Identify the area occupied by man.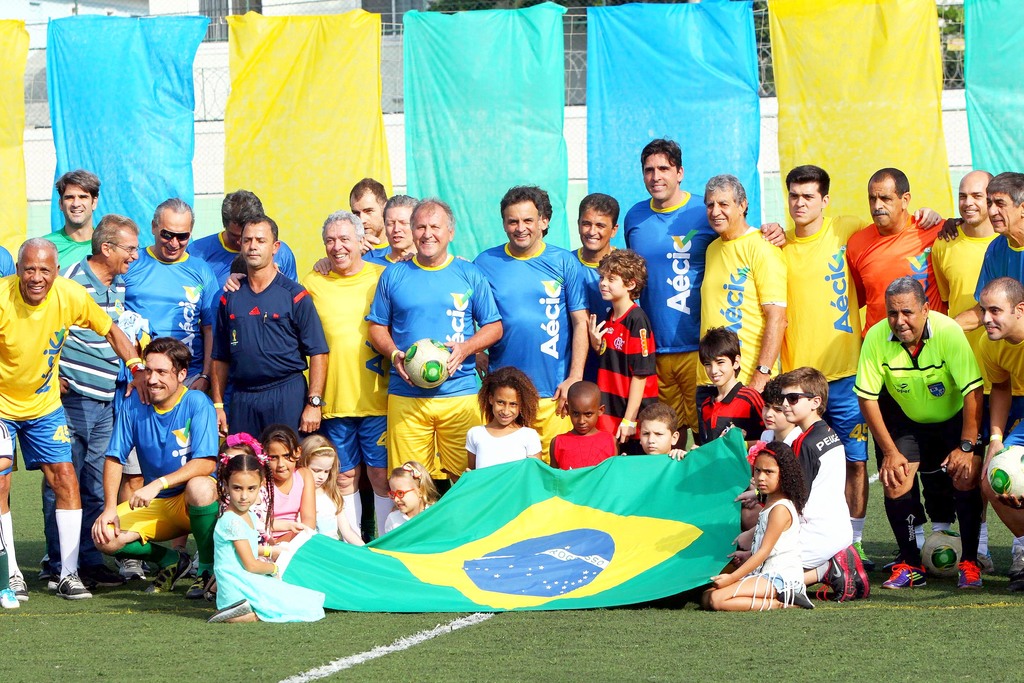
Area: crop(357, 199, 506, 497).
